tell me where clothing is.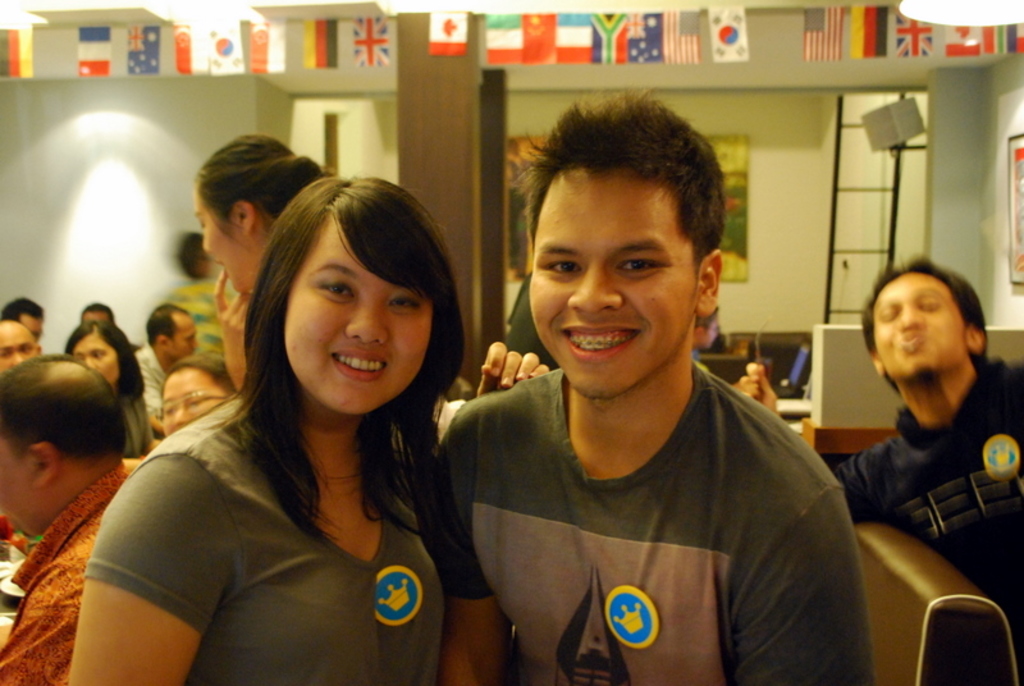
clothing is at <bbox>503, 274, 564, 375</bbox>.
